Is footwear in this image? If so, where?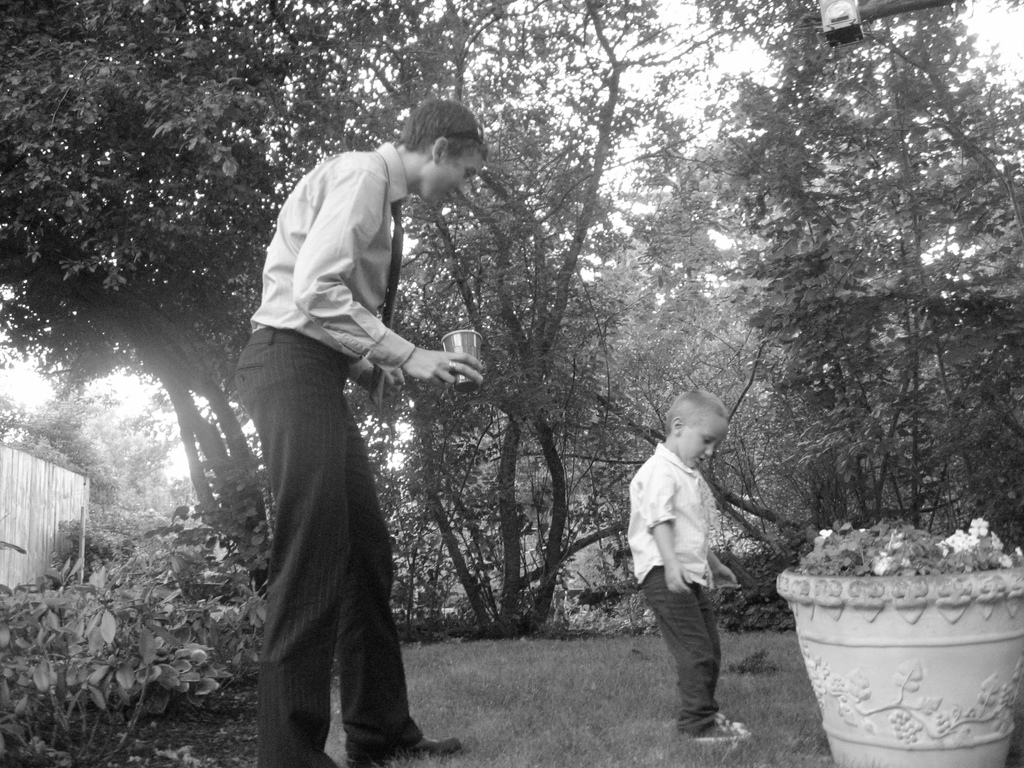
Yes, at BBox(342, 734, 467, 767).
